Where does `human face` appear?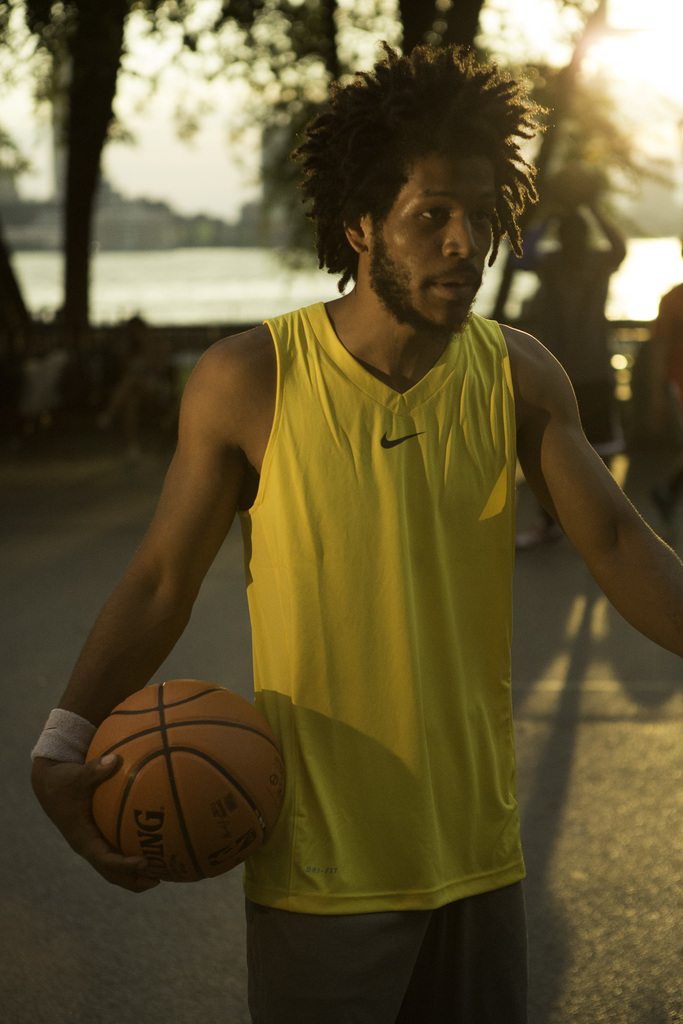
Appears at pyautogui.locateOnScreen(365, 150, 498, 337).
